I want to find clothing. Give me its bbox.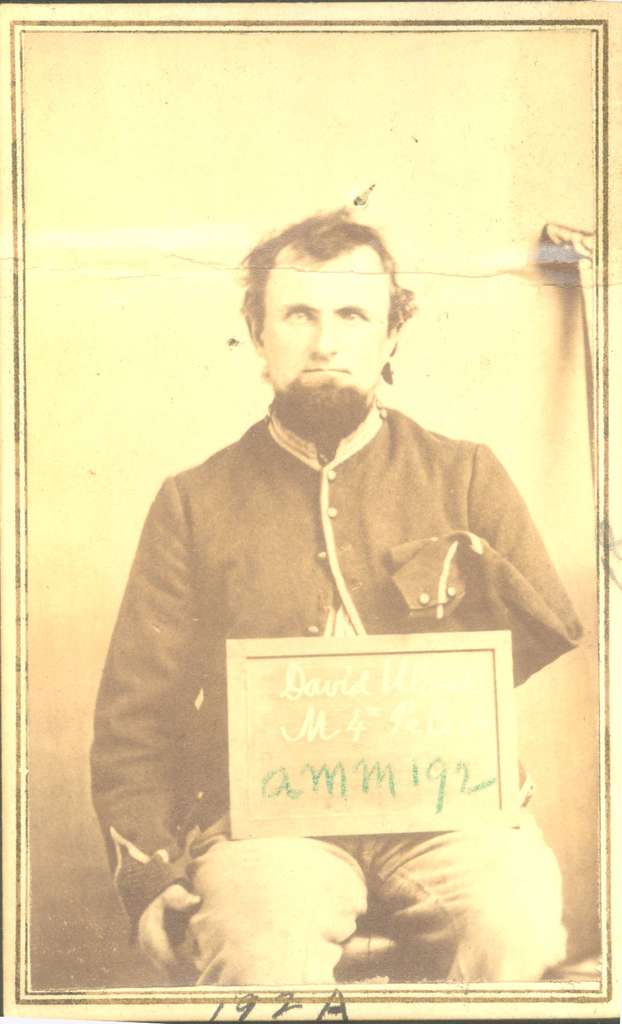
<region>90, 339, 556, 941</region>.
